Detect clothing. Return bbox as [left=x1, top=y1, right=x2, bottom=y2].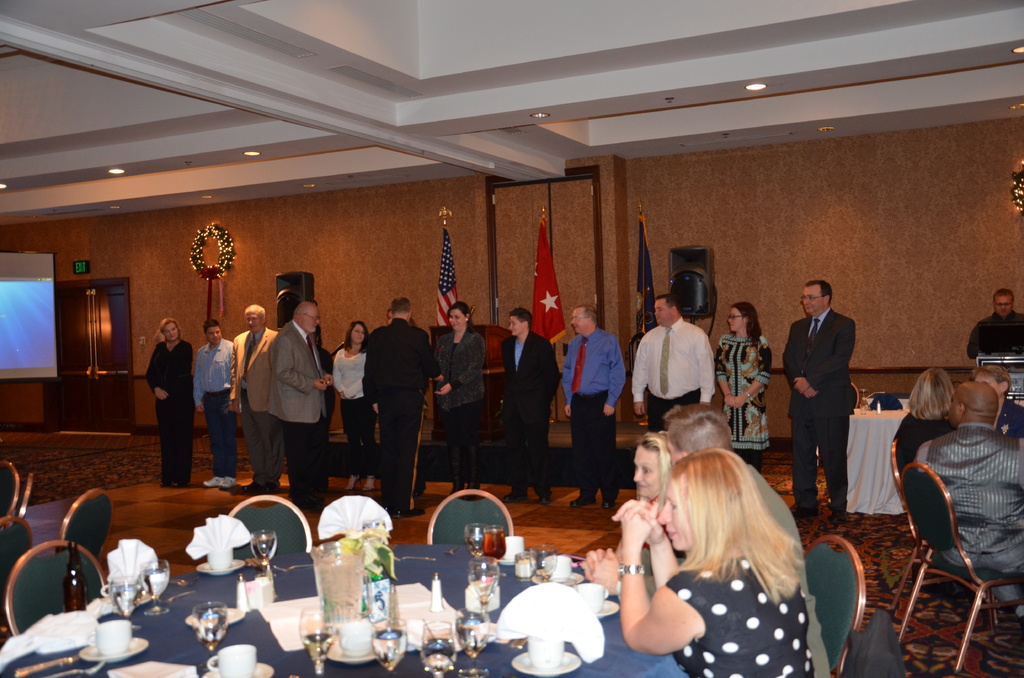
[left=897, top=412, right=961, bottom=472].
